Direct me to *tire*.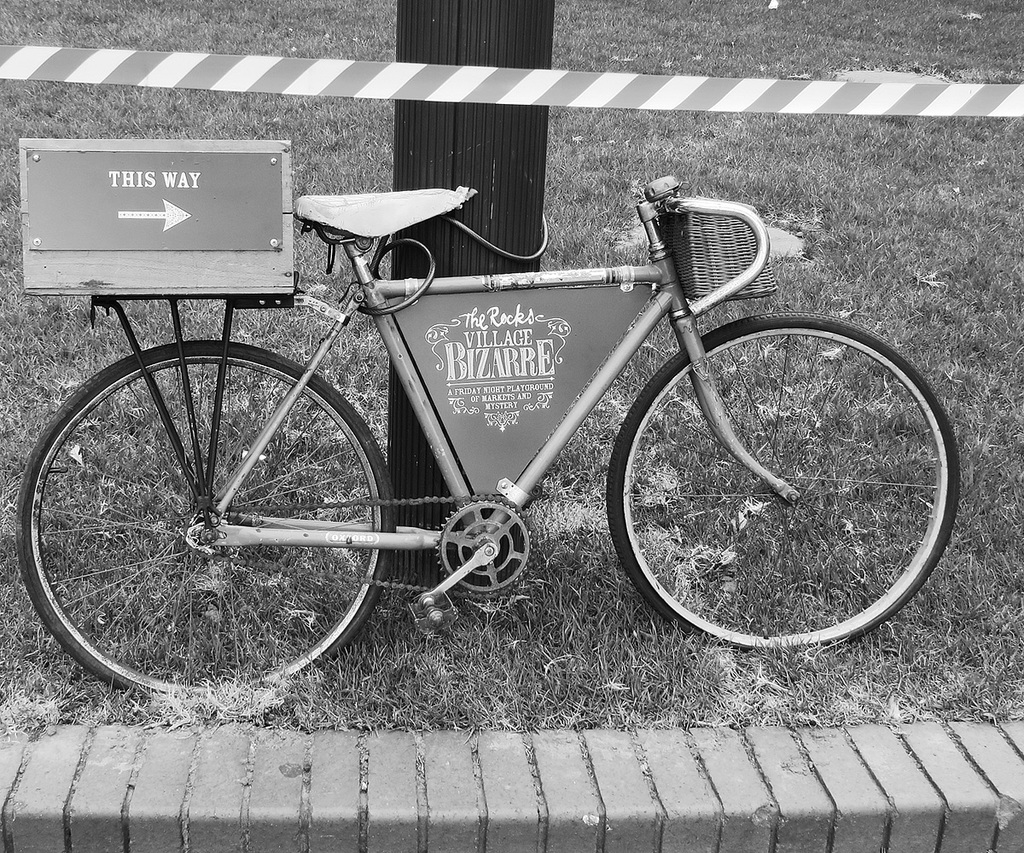
Direction: pyautogui.locateOnScreen(34, 304, 382, 685).
